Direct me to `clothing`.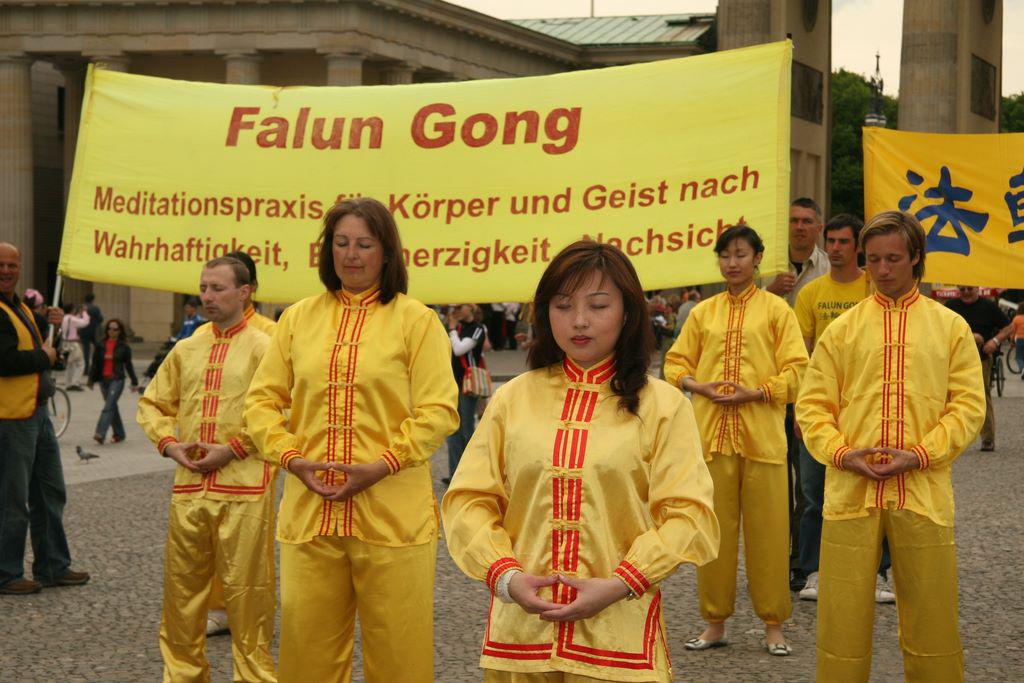
Direction: locate(238, 284, 473, 682).
